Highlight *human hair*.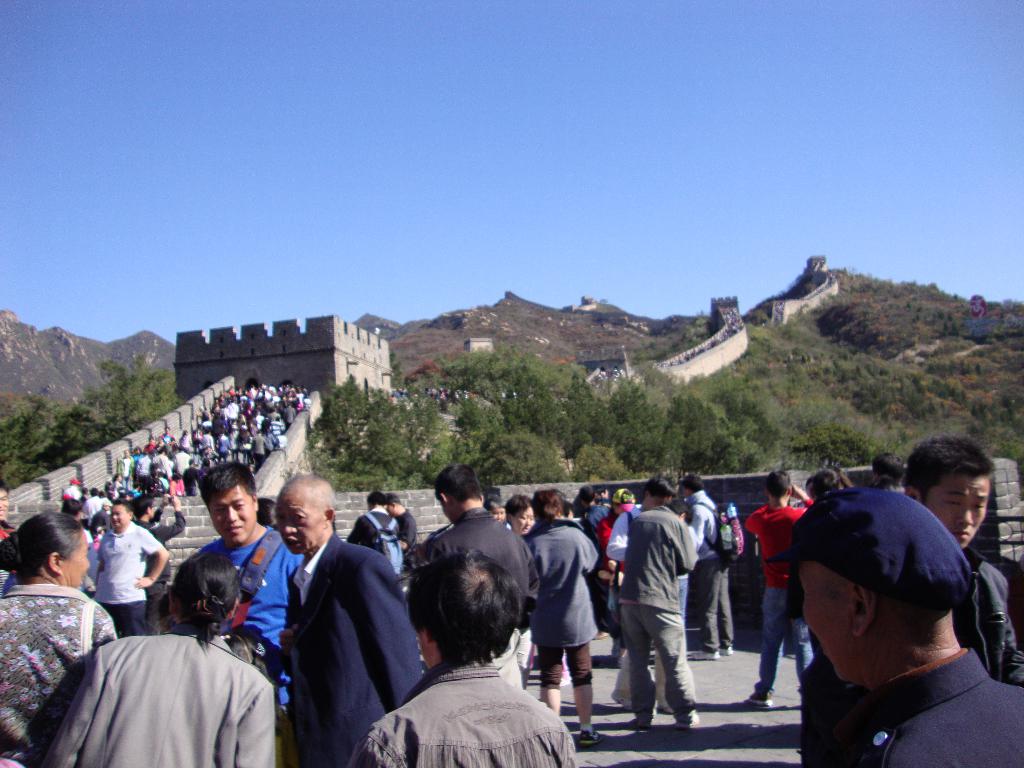
Highlighted region: bbox(112, 500, 133, 515).
